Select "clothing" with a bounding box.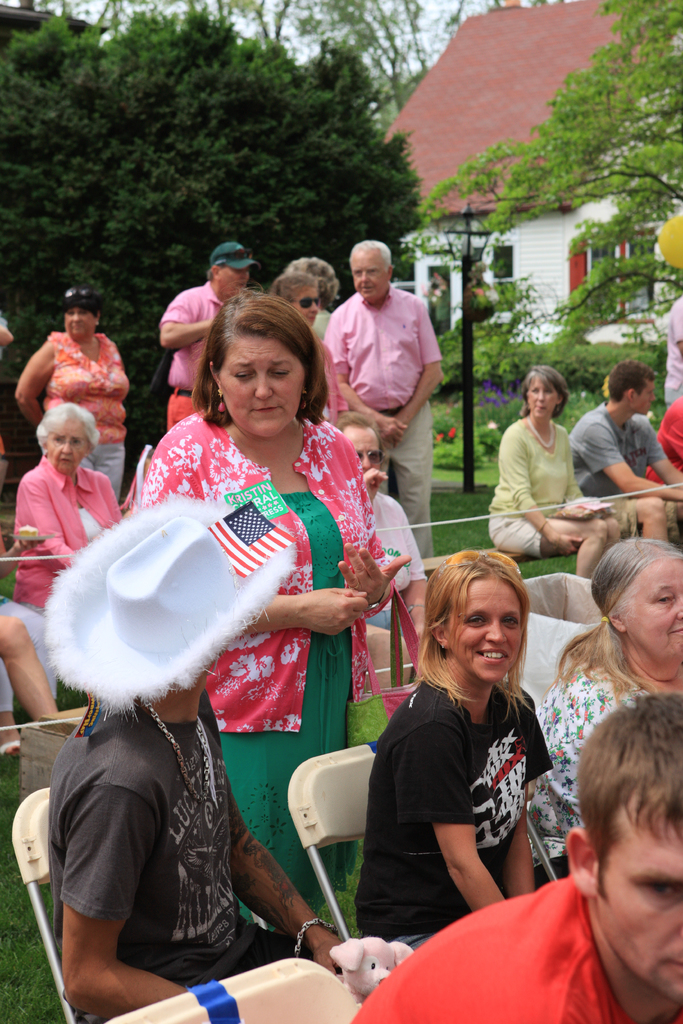
detection(569, 403, 667, 534).
